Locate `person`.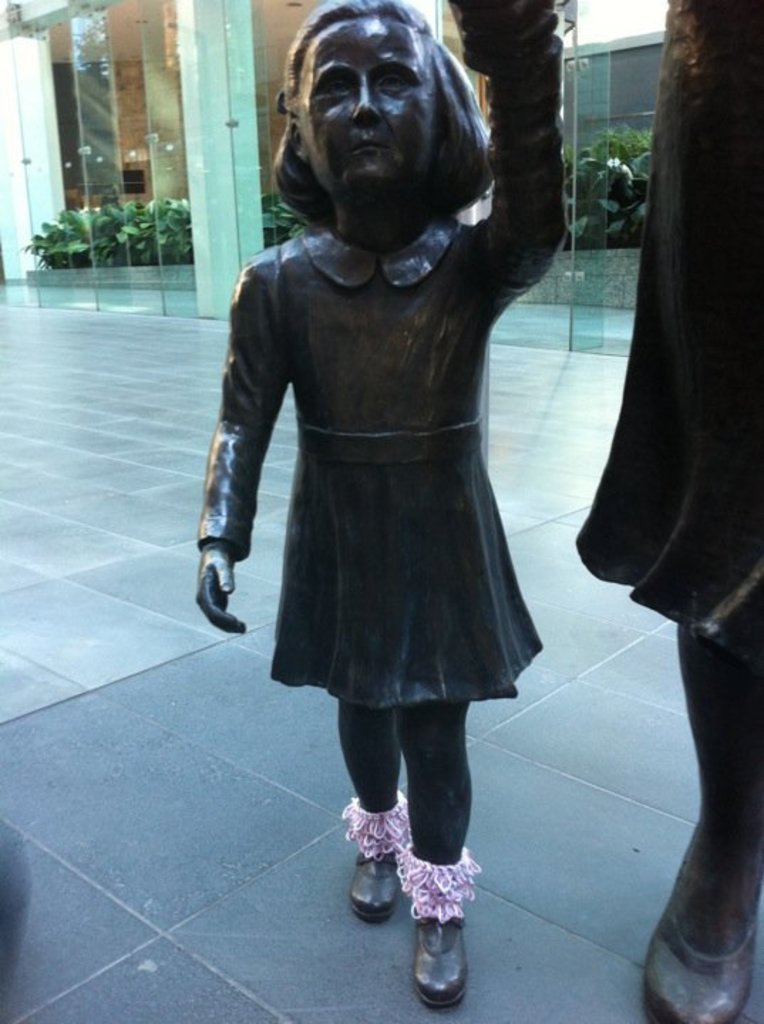
Bounding box: [219, 0, 568, 1013].
